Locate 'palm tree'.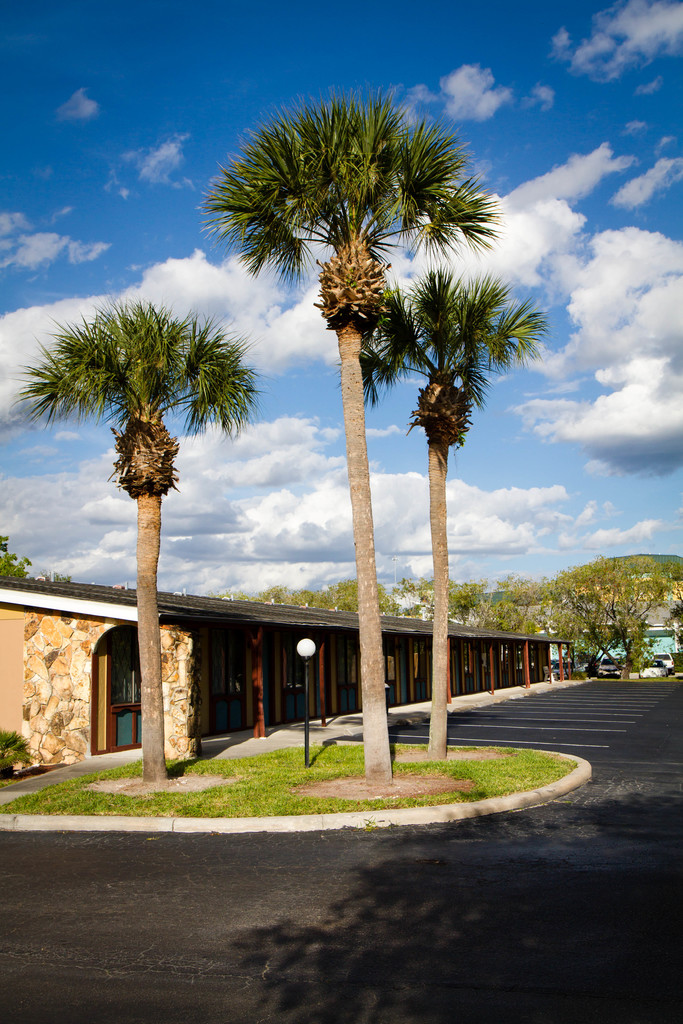
Bounding box: [left=210, top=94, right=480, bottom=783].
